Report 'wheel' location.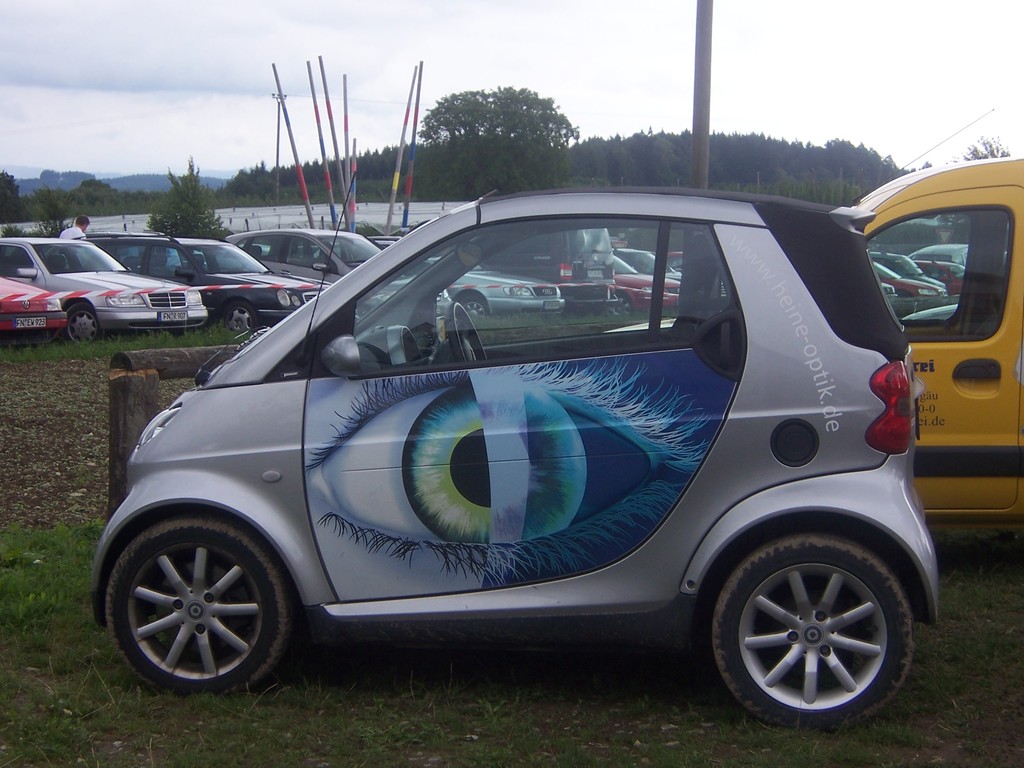
Report: detection(102, 506, 303, 702).
